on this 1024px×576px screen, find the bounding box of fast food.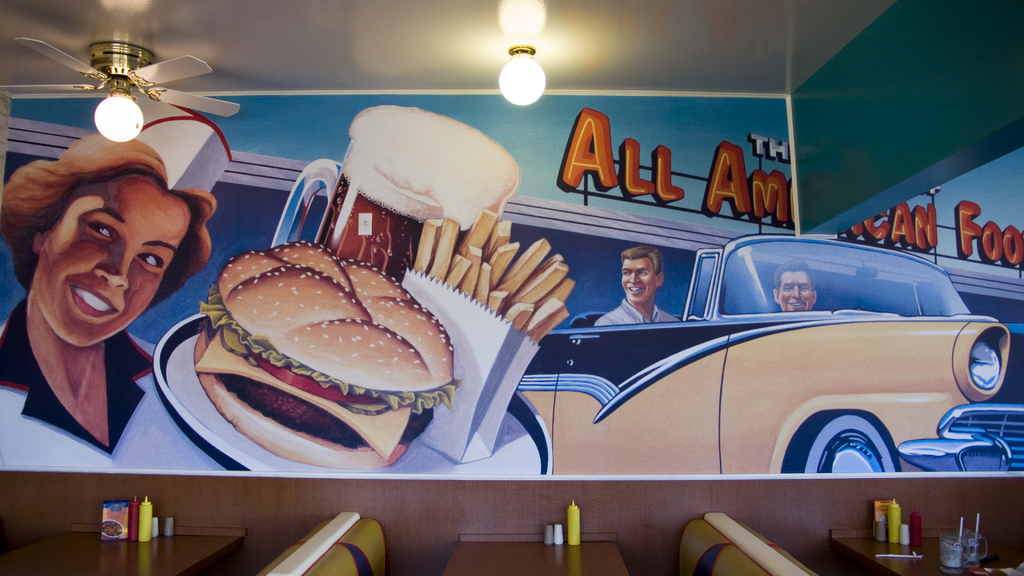
Bounding box: Rect(451, 210, 499, 255).
